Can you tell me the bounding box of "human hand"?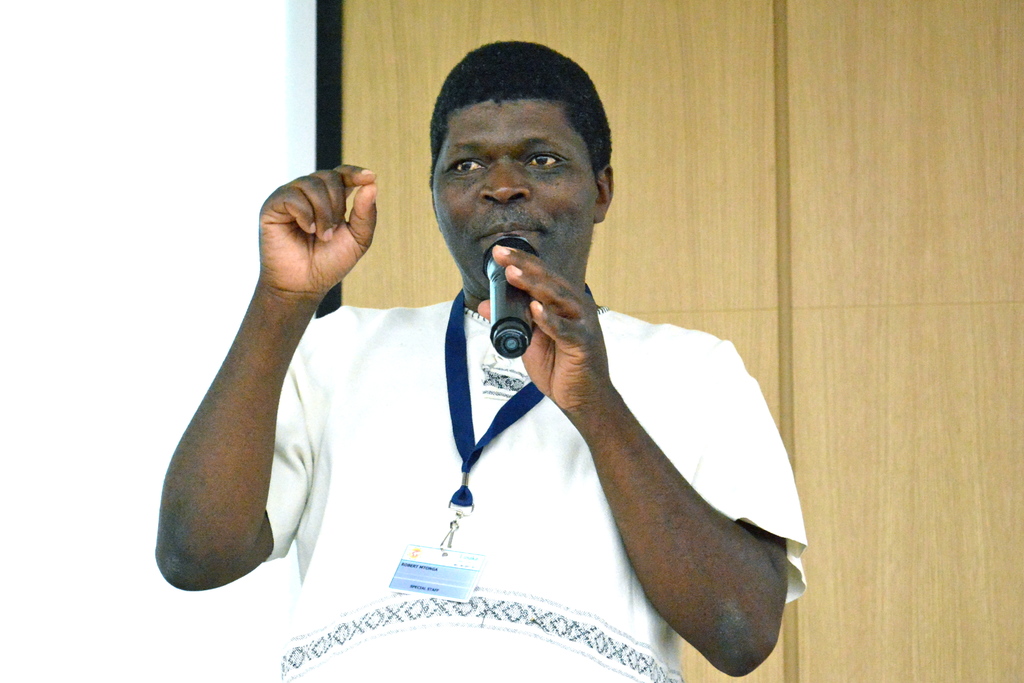
l=476, t=245, r=608, b=414.
